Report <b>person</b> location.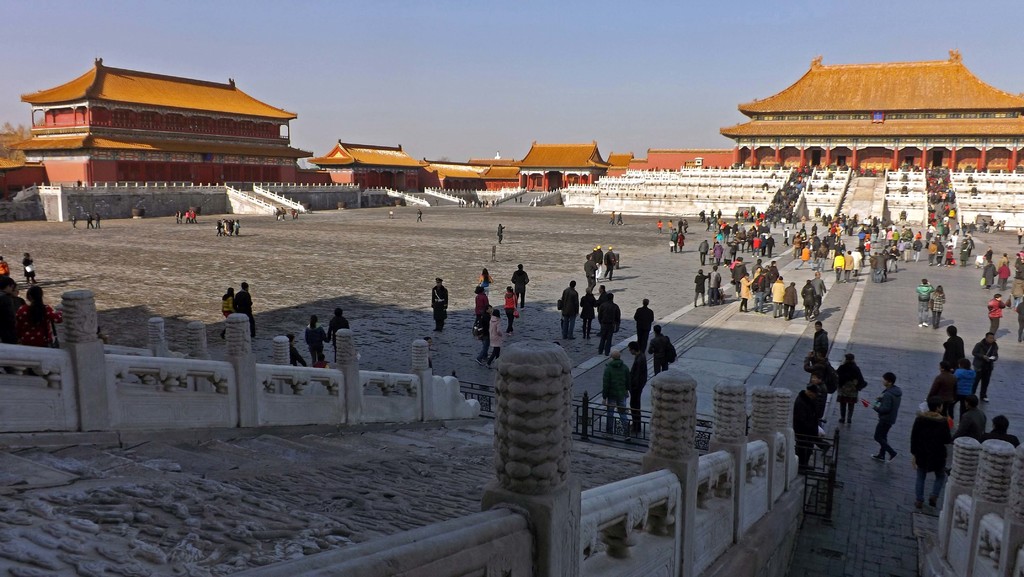
Report: 927, 359, 963, 414.
